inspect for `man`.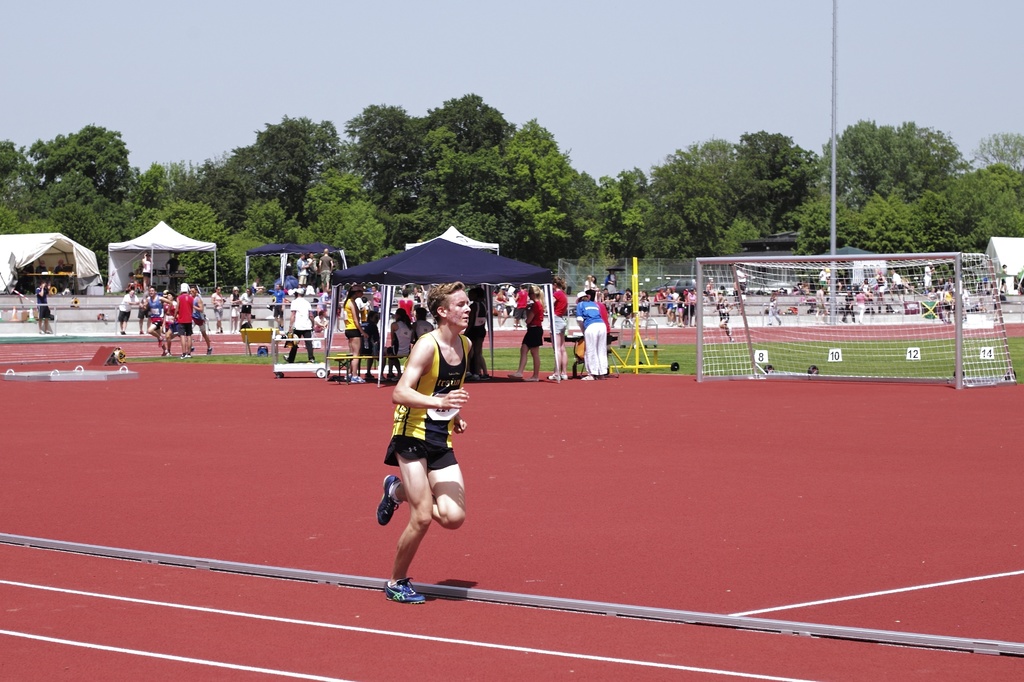
Inspection: 31:280:51:335.
